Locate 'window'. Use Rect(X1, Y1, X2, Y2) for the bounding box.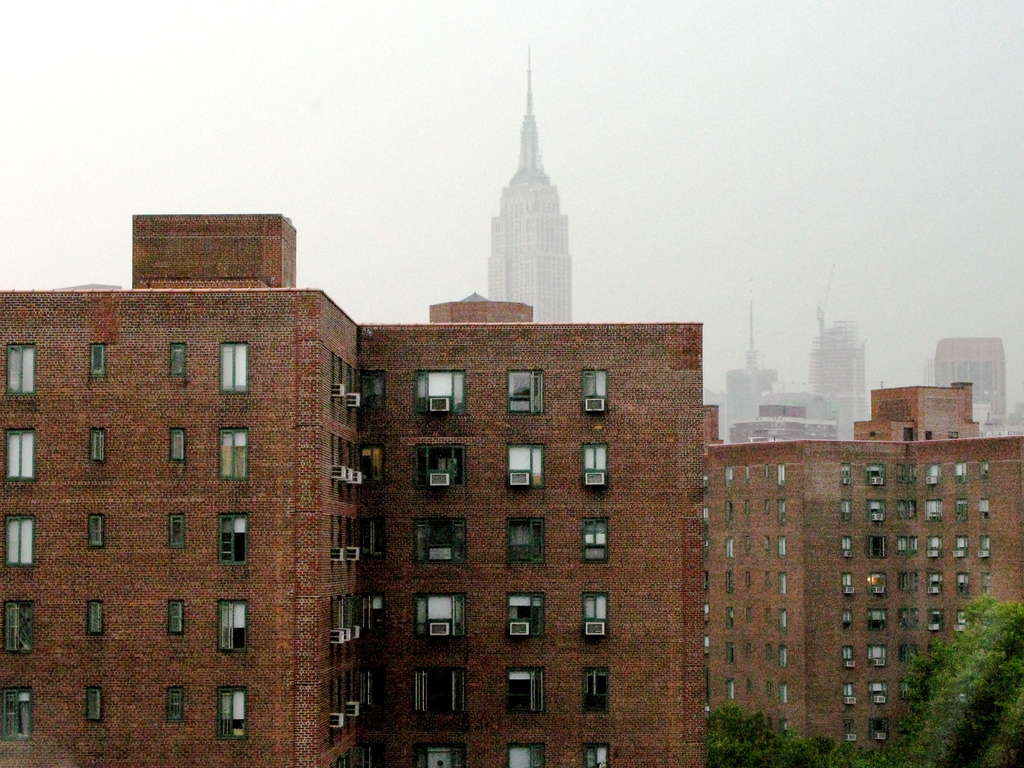
Rect(218, 515, 248, 565).
